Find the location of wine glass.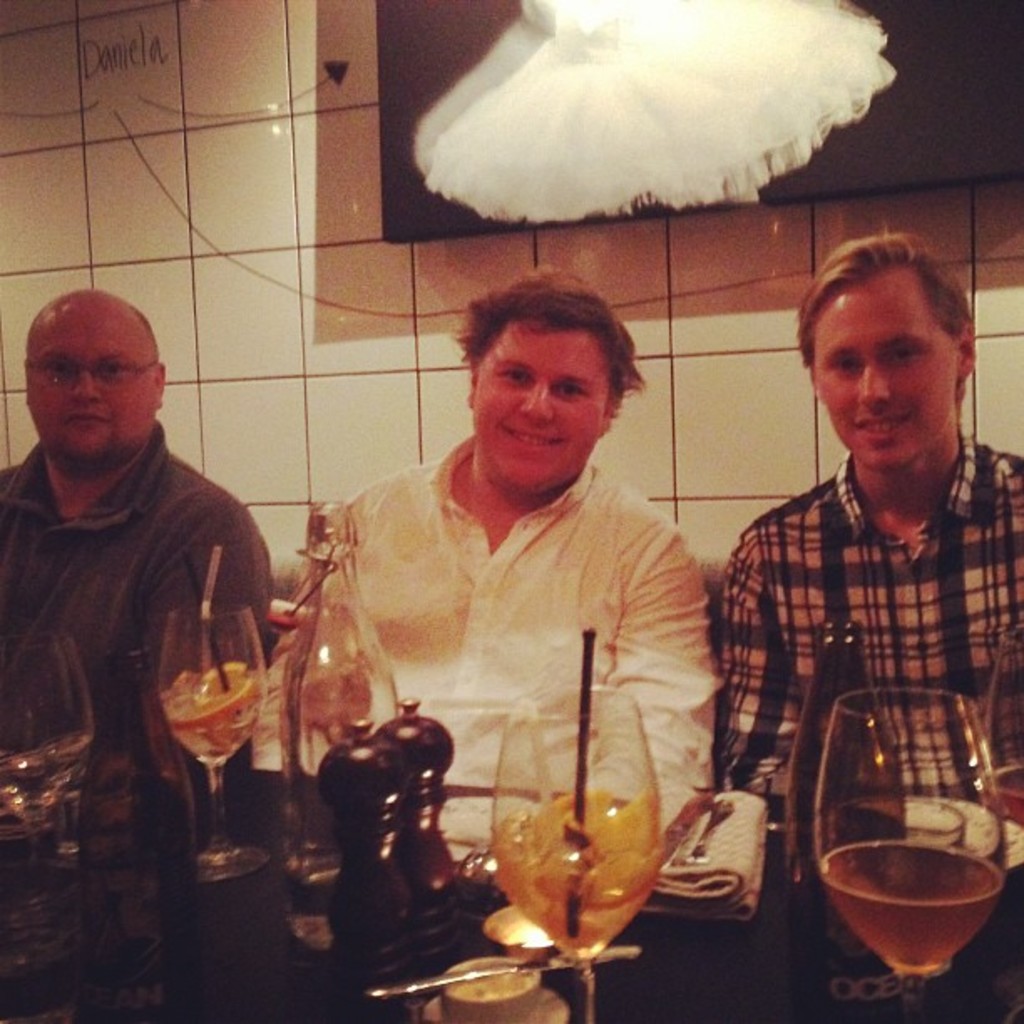
Location: {"x1": 157, "y1": 597, "x2": 268, "y2": 870}.
